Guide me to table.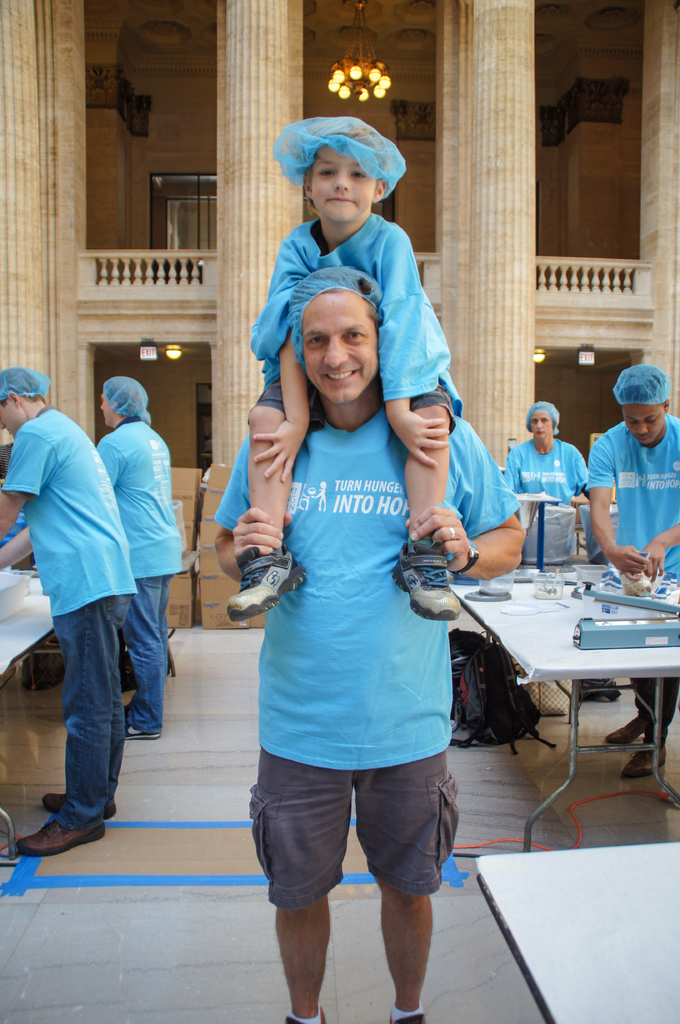
Guidance: (left=397, top=535, right=648, bottom=810).
